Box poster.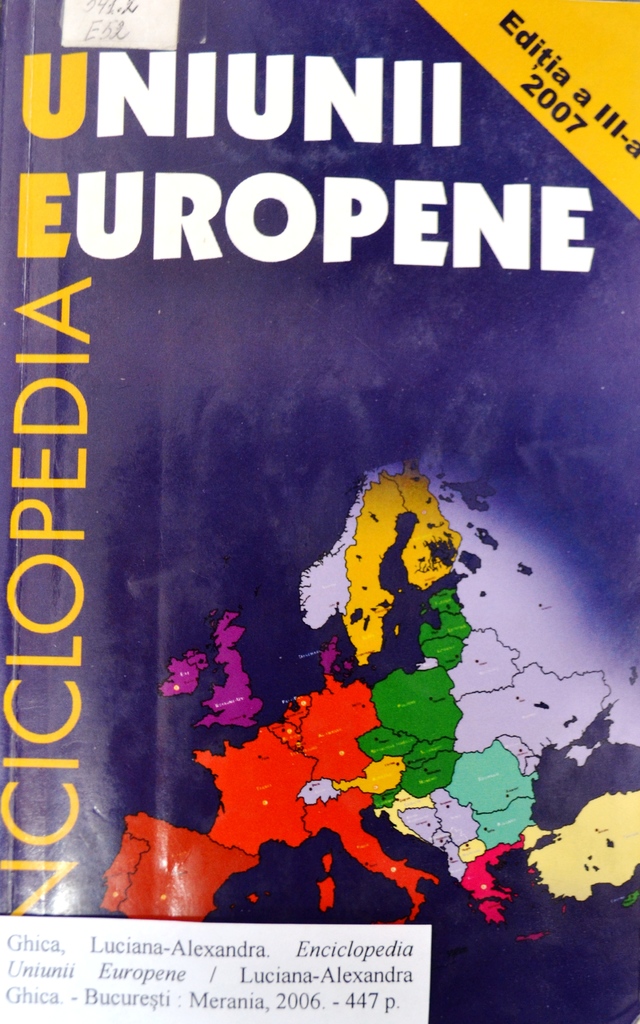
0:0:638:1023.
